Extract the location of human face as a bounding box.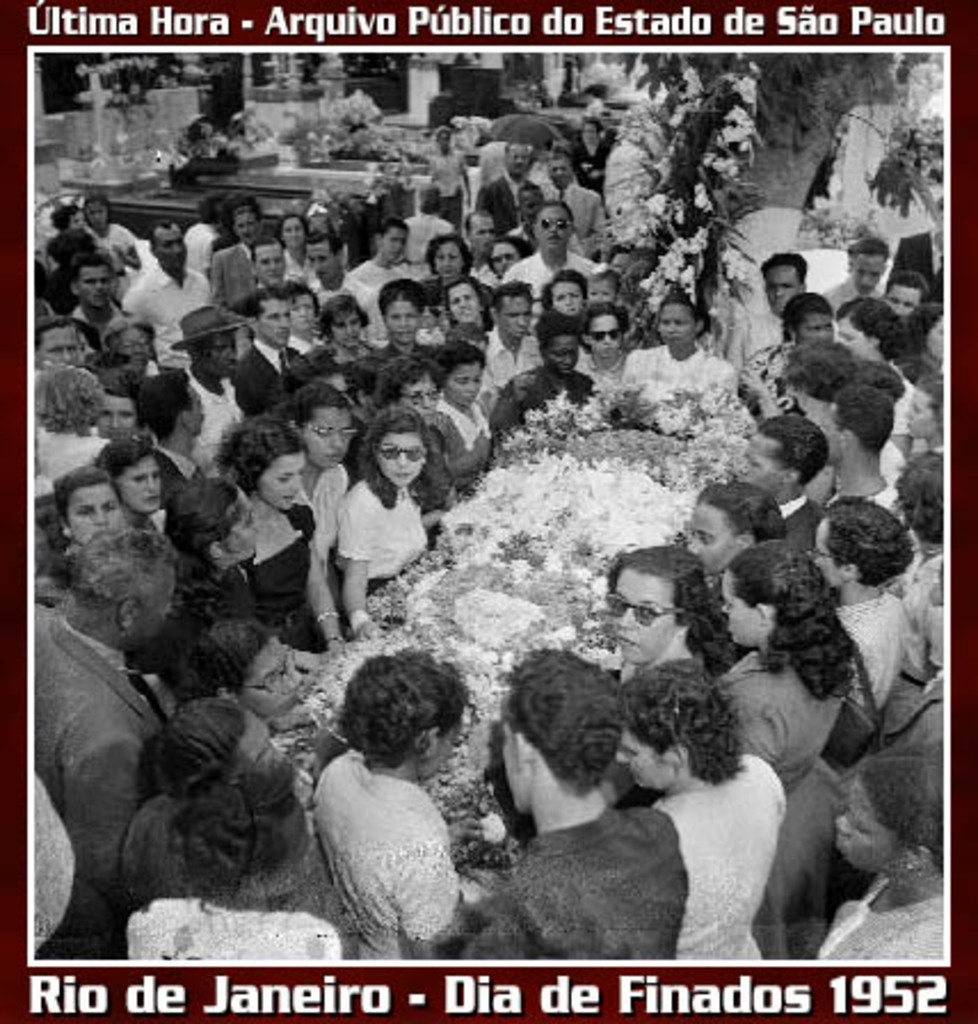
pyautogui.locateOnScreen(690, 507, 736, 578).
